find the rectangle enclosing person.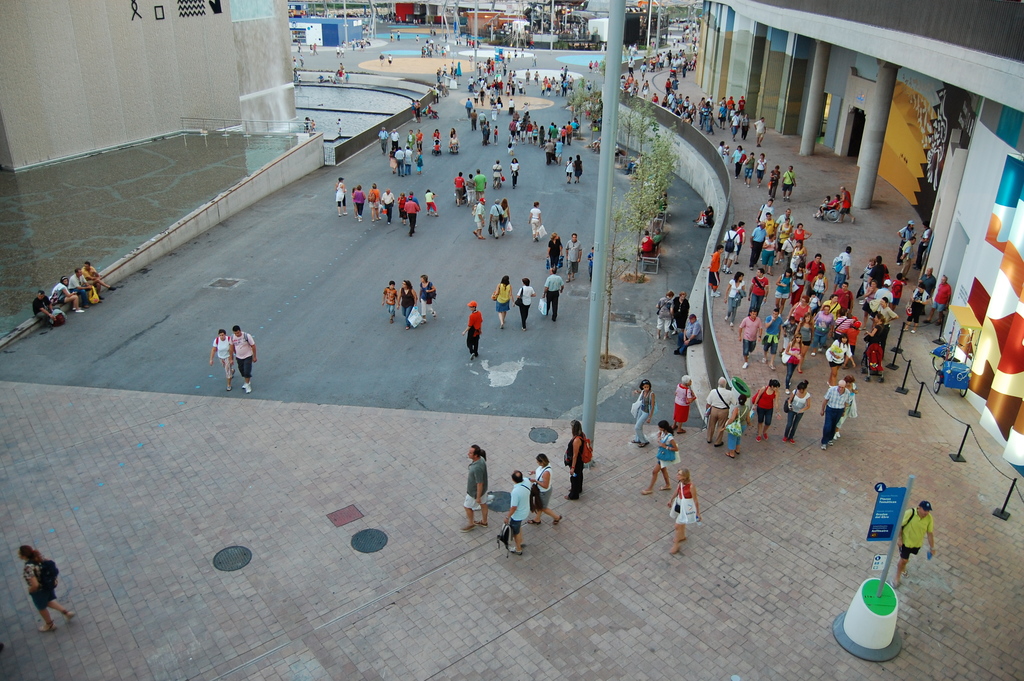
pyautogui.locateOnScreen(811, 302, 836, 354).
